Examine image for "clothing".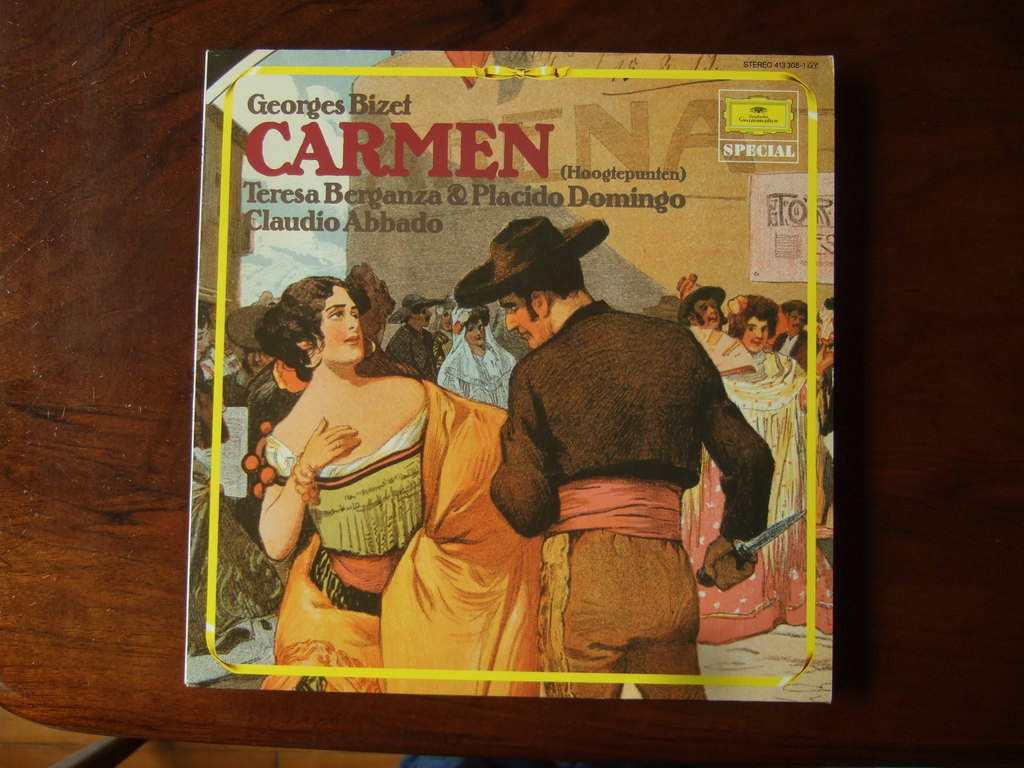
Examination result: left=388, top=324, right=444, bottom=375.
